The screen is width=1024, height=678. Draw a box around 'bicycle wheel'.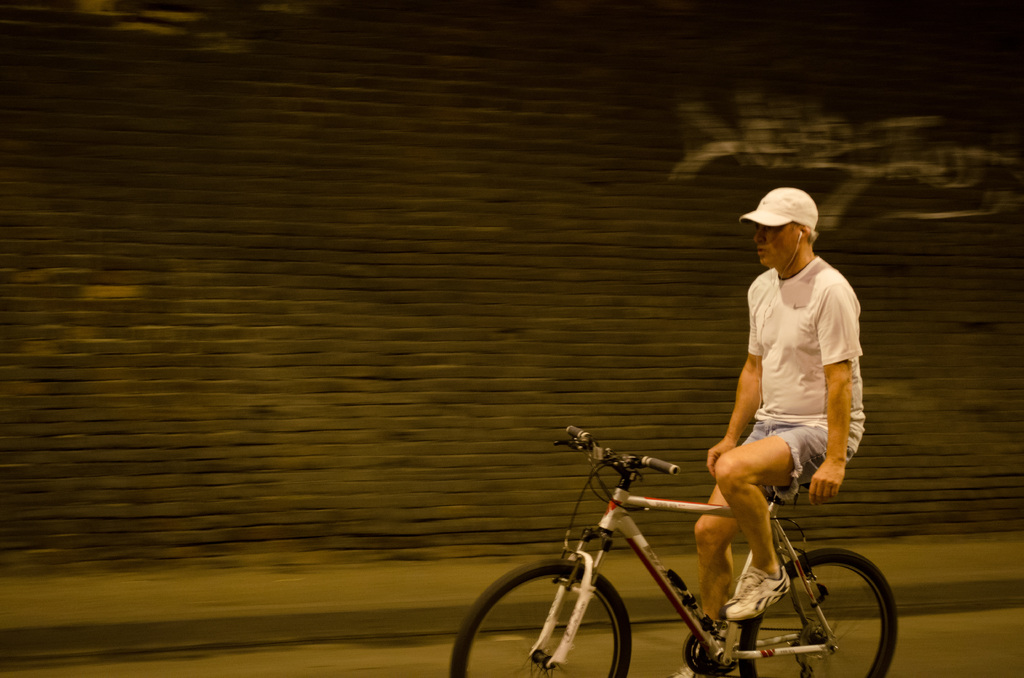
l=735, t=545, r=897, b=677.
